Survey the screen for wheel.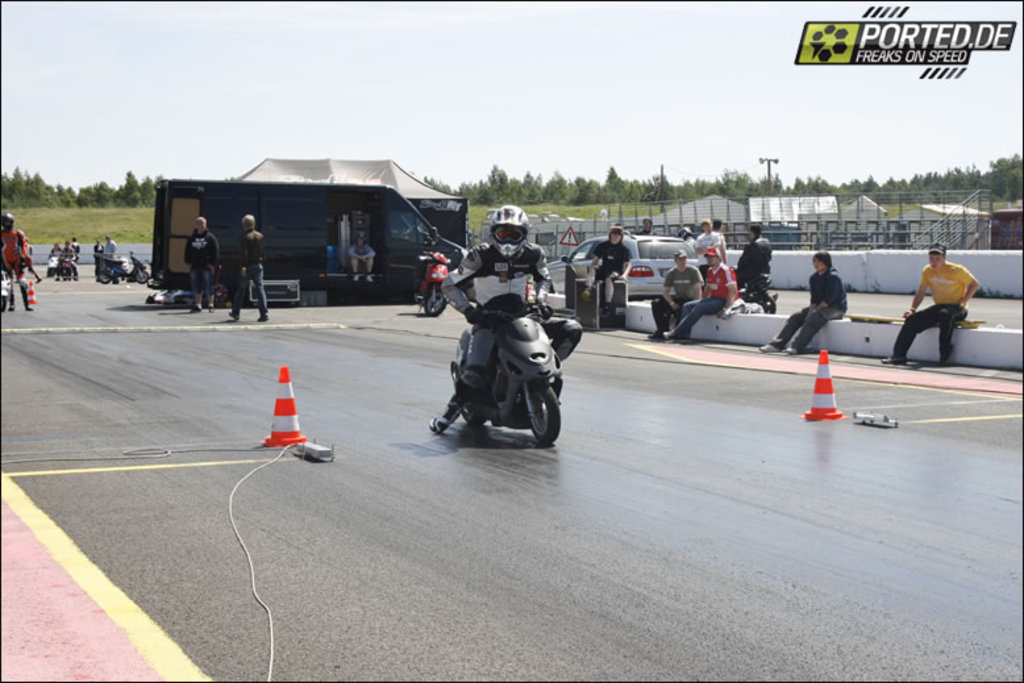
Survey found: 530:390:559:443.
